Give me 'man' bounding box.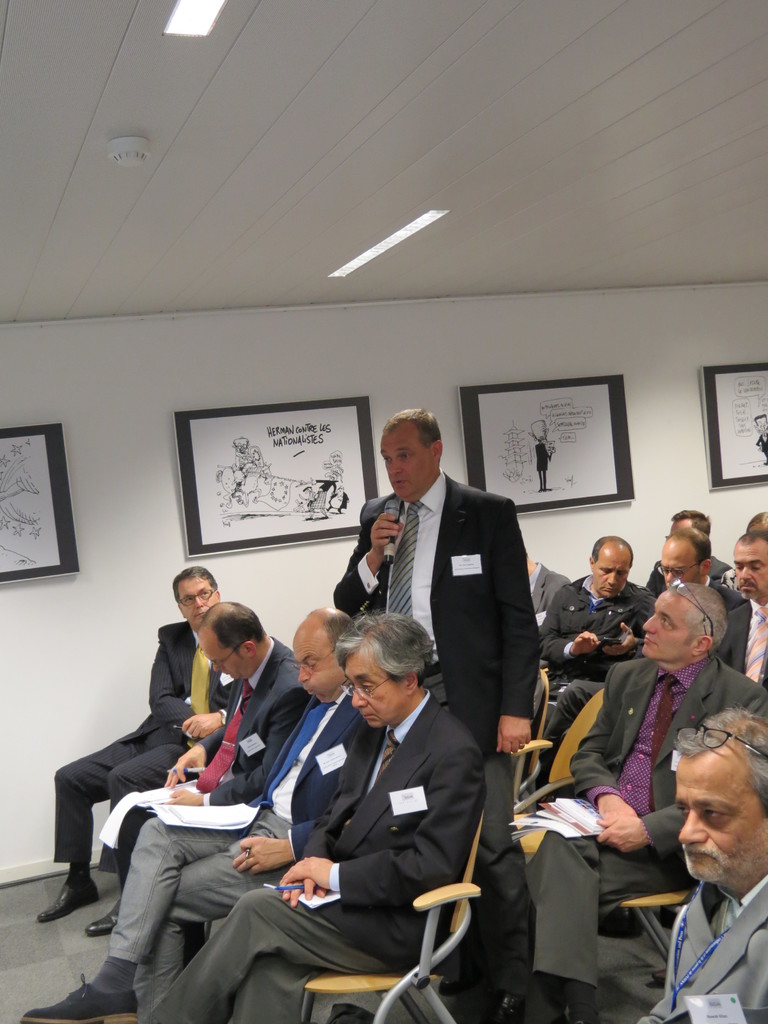
detection(685, 527, 762, 669).
